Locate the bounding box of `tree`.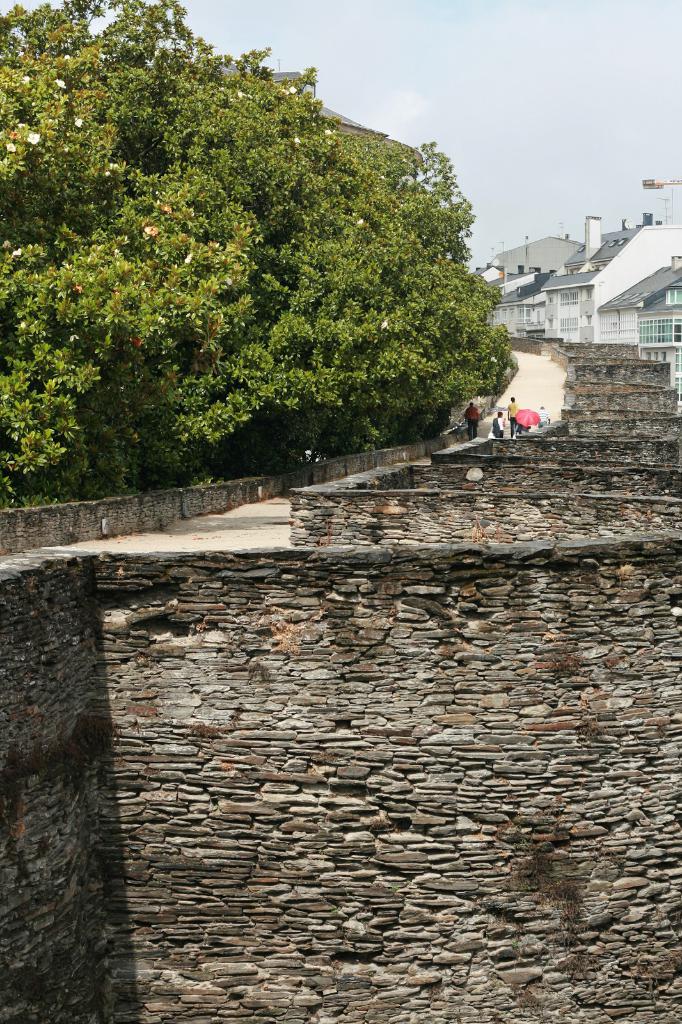
Bounding box: [left=0, top=0, right=519, bottom=515].
